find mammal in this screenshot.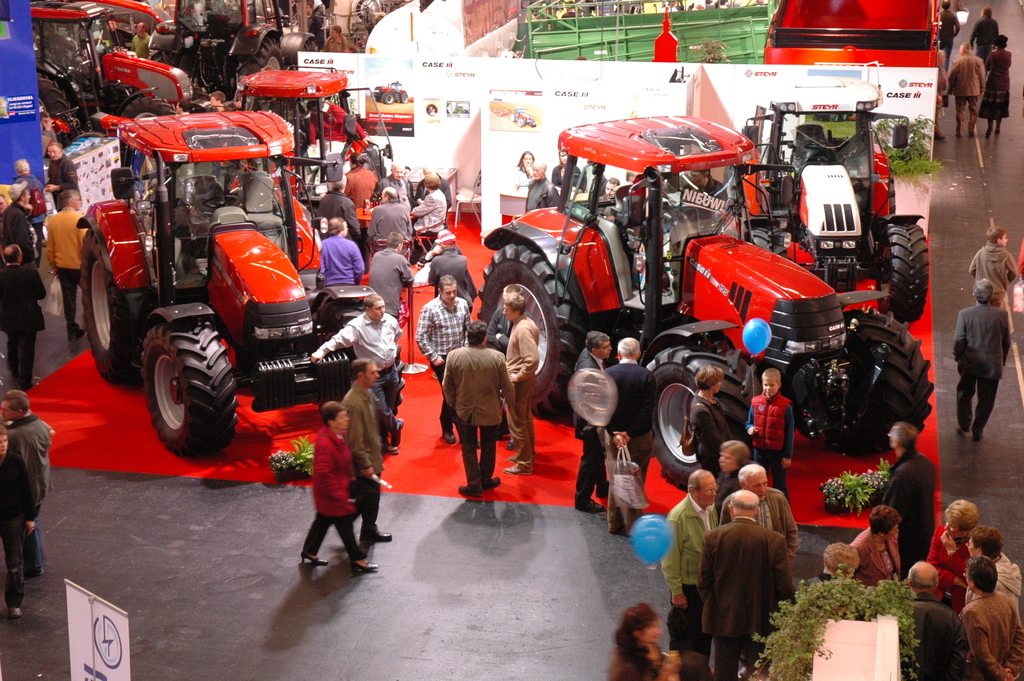
The bounding box for mammal is detection(803, 539, 861, 594).
